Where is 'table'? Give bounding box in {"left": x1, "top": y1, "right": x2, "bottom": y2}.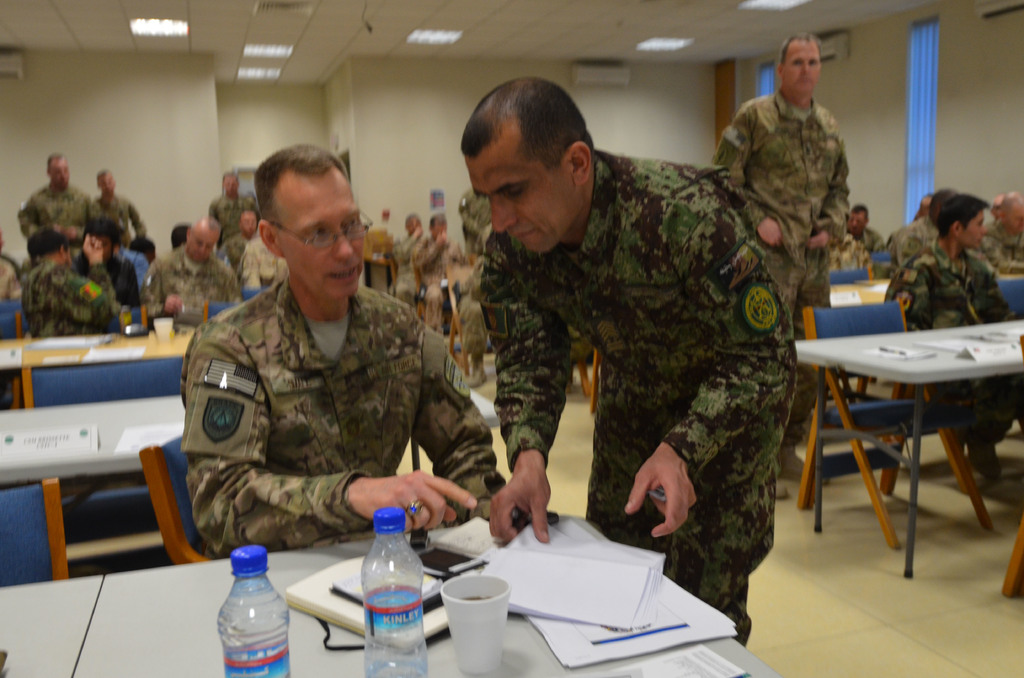
{"left": 0, "top": 377, "right": 510, "bottom": 566}.
